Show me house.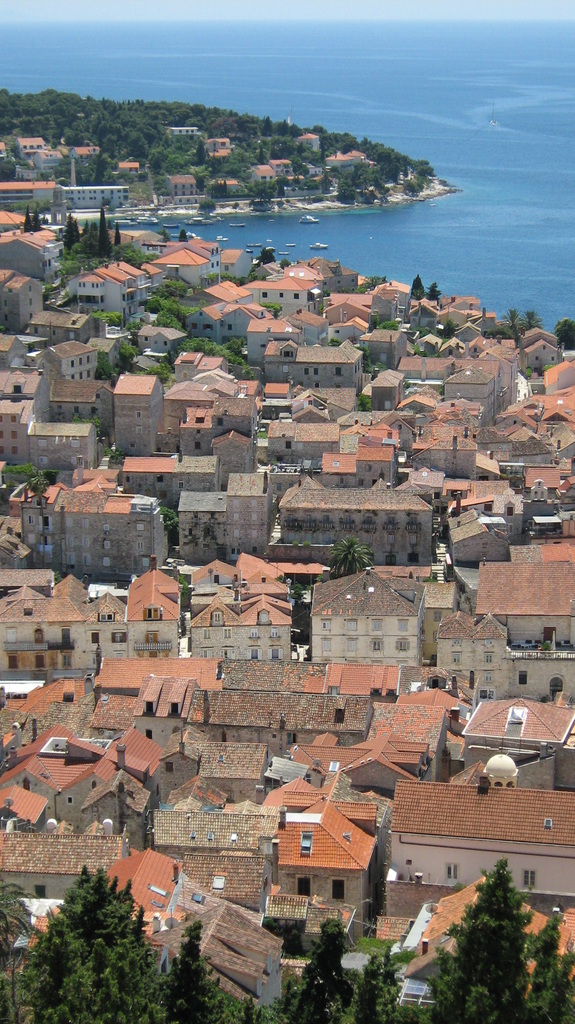
house is here: (163,170,203,200).
